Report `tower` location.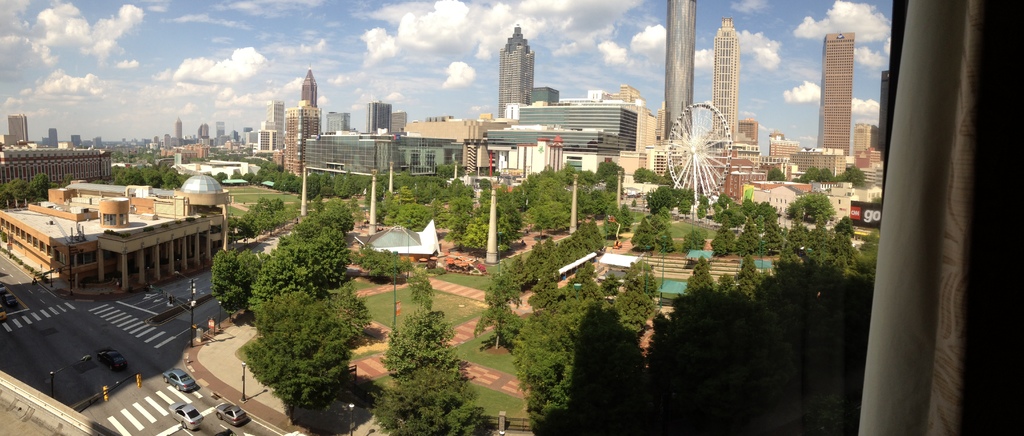
Report: crop(296, 66, 318, 111).
